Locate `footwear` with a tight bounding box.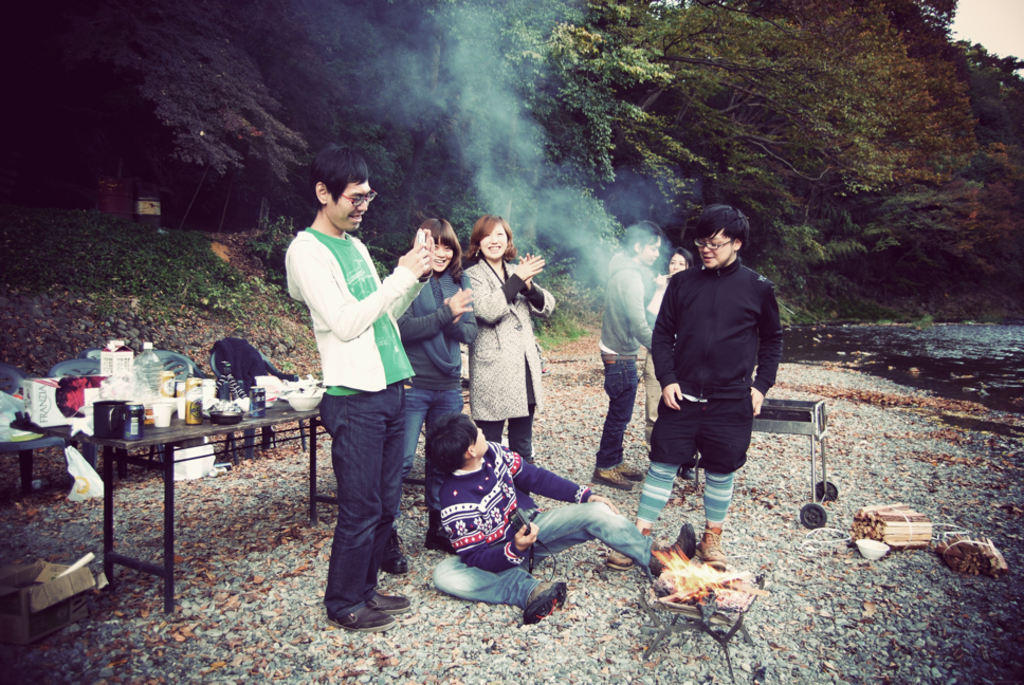
box(642, 518, 694, 579).
